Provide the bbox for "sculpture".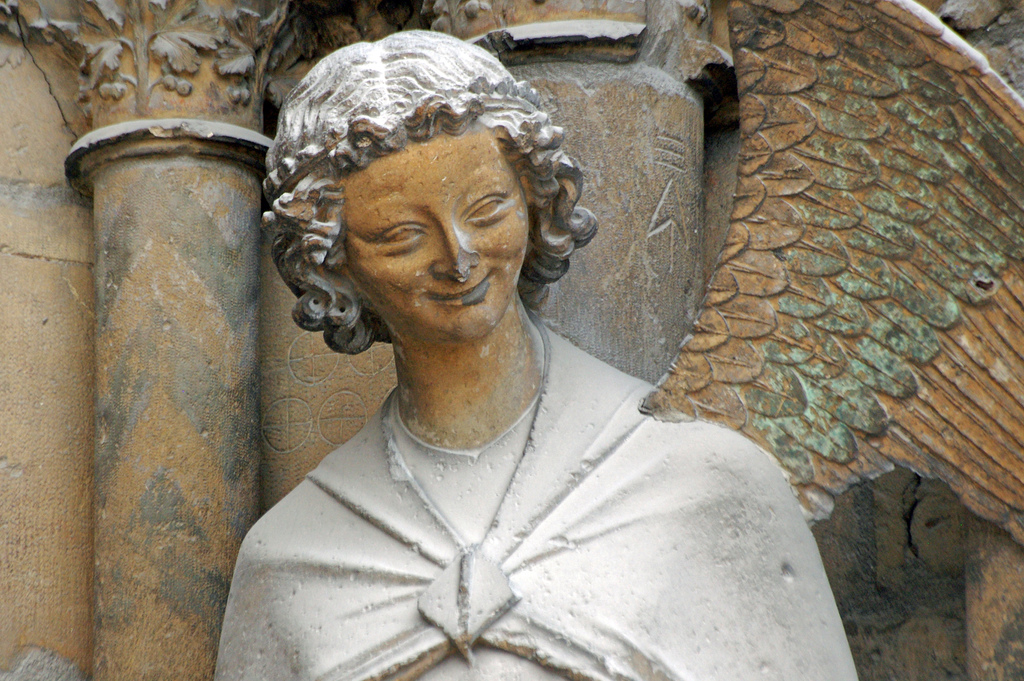
<box>208,28,872,680</box>.
